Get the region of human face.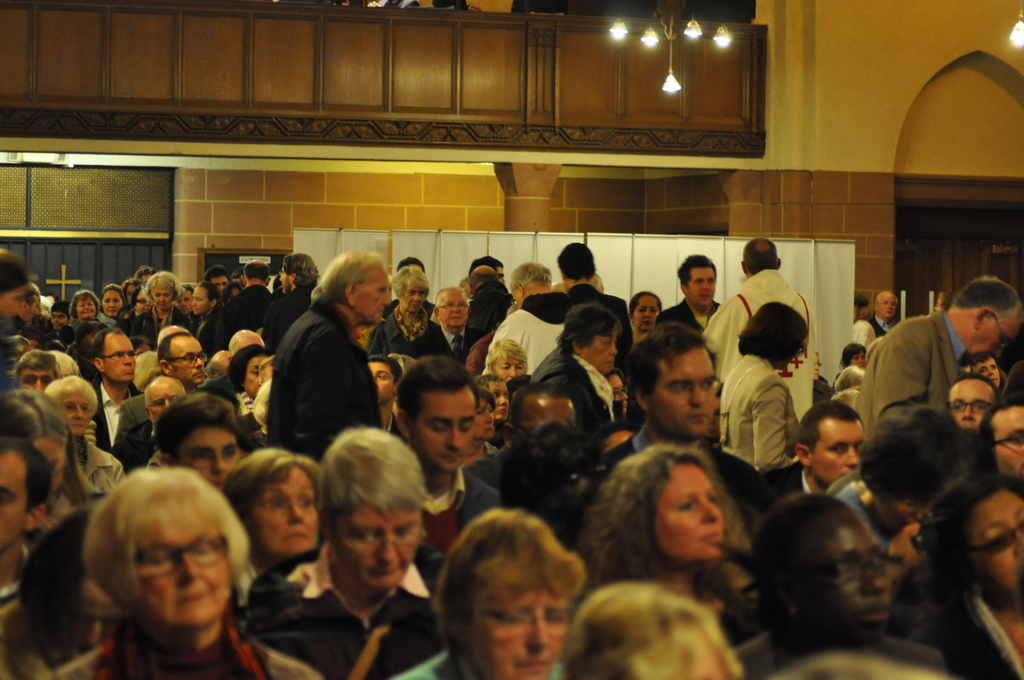
box=[246, 353, 263, 398].
